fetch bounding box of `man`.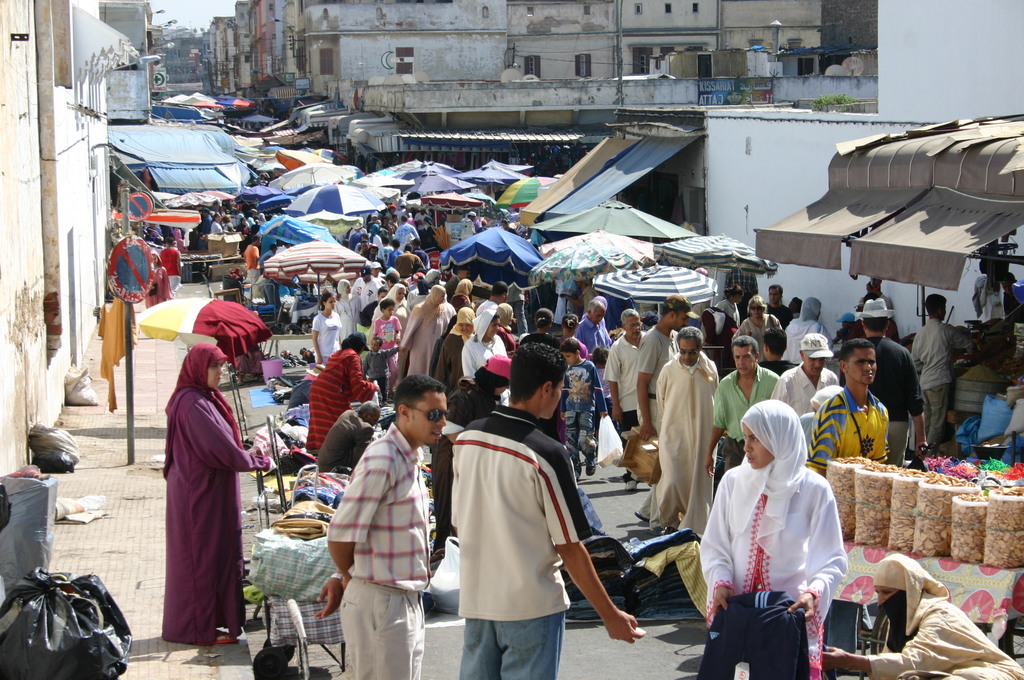
Bbox: [606, 308, 647, 480].
